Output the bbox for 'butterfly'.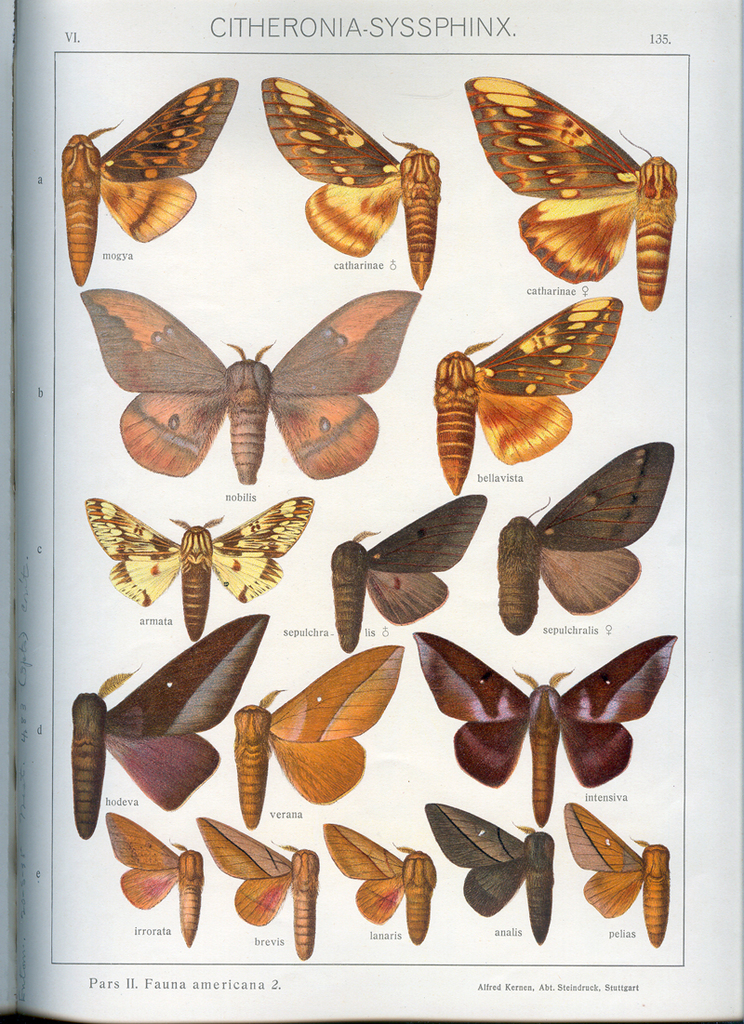
(430,290,620,499).
